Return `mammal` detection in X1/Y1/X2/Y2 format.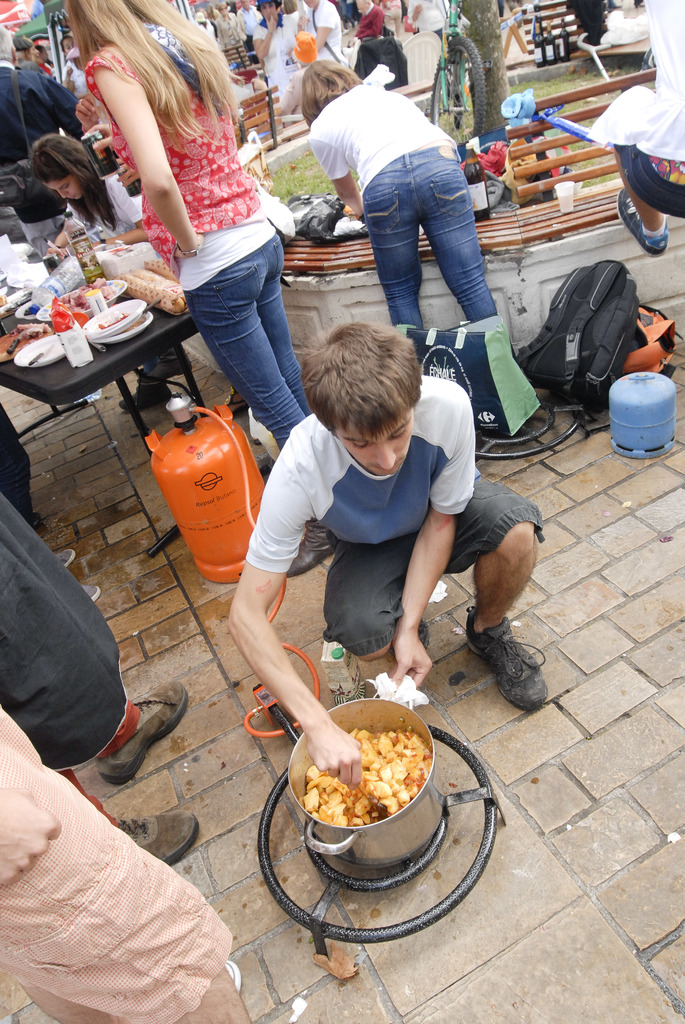
28/138/192/412.
